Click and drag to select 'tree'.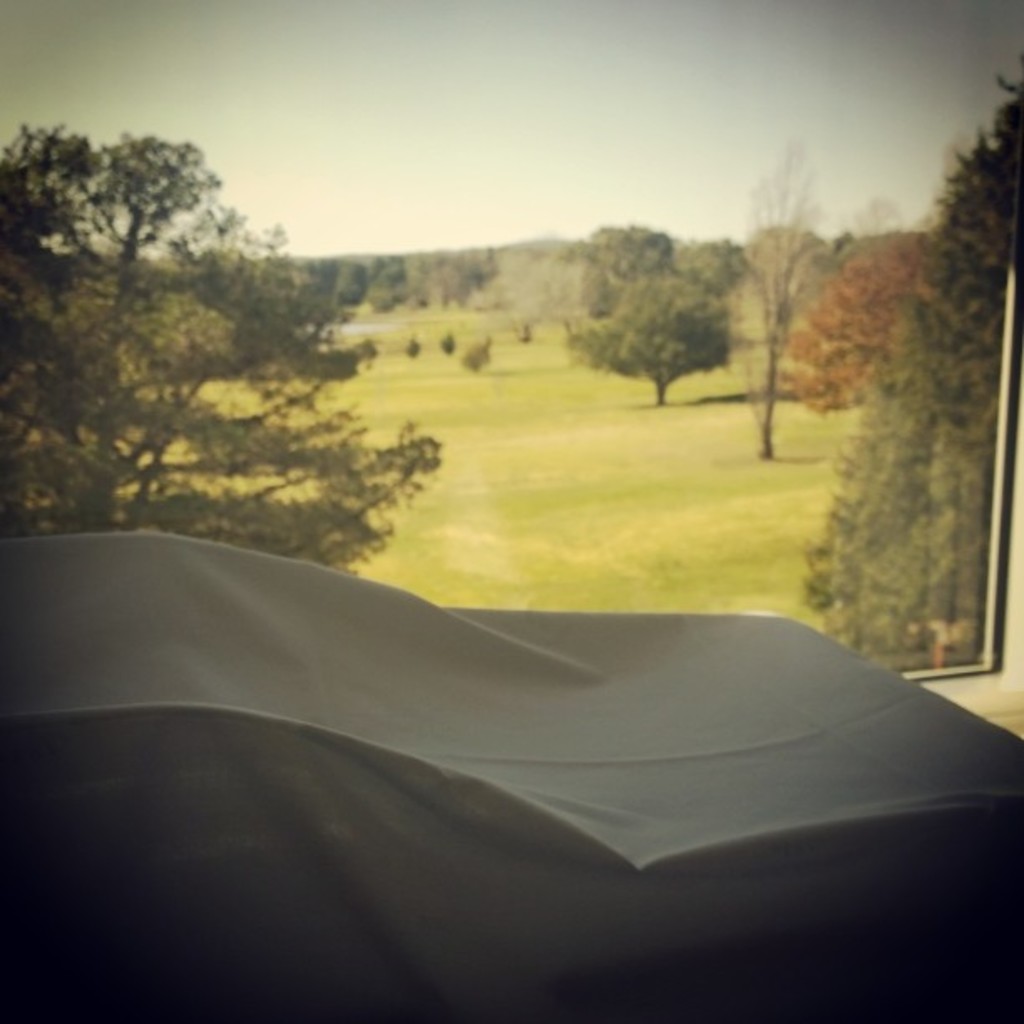
Selection: {"x1": 457, "y1": 348, "x2": 489, "y2": 376}.
